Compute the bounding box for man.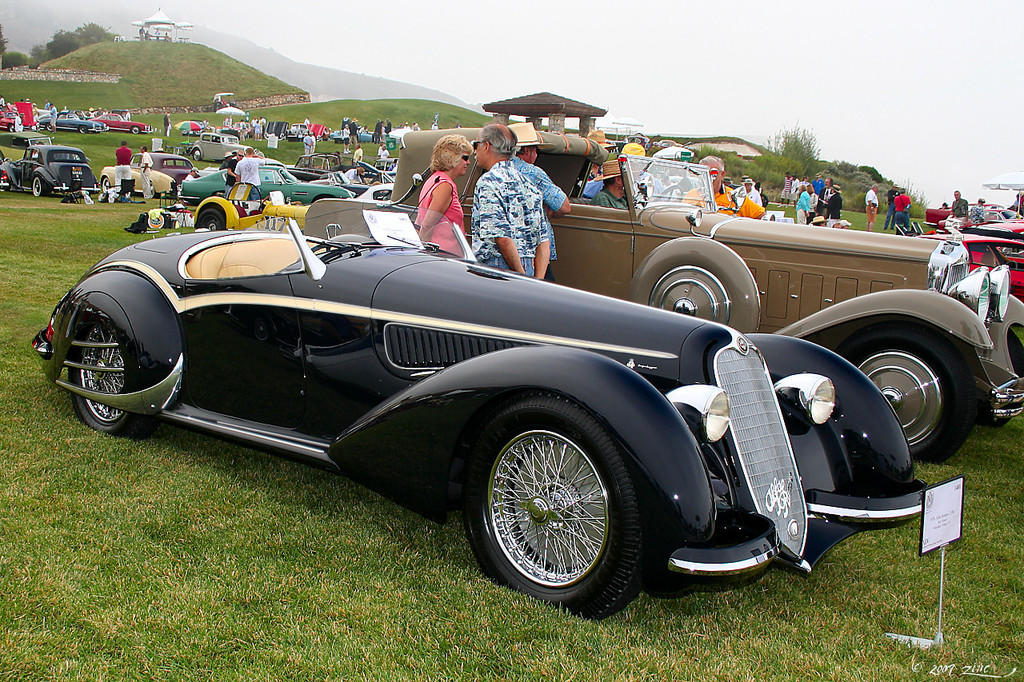
bbox=(742, 177, 762, 206).
